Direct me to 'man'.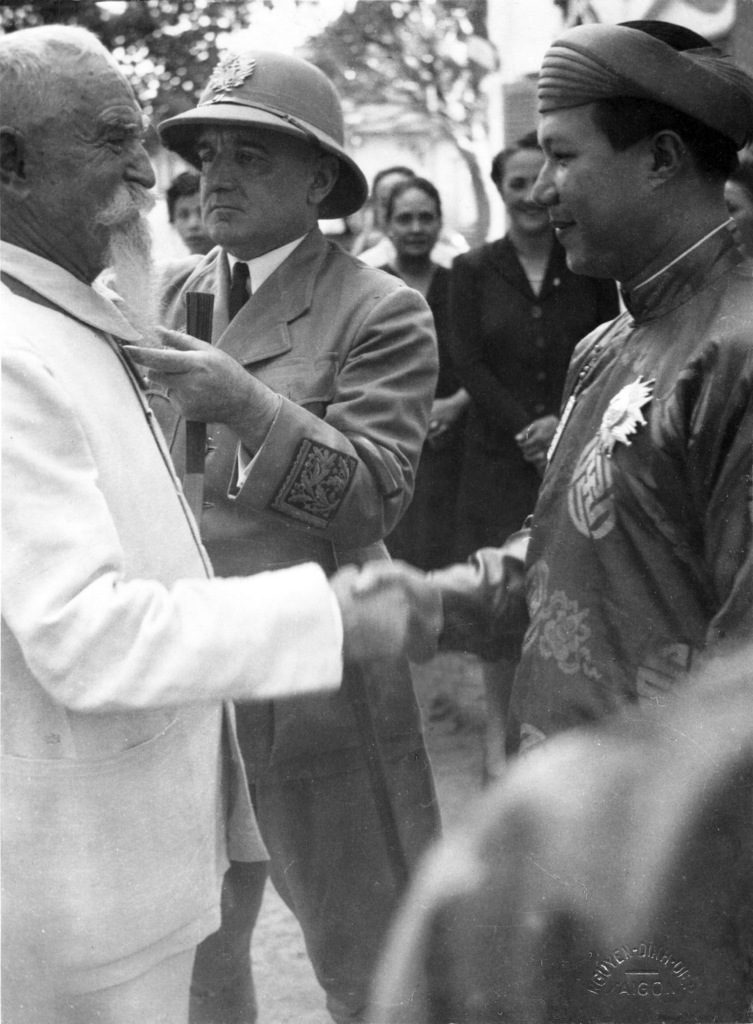
Direction: 353:18:752:753.
